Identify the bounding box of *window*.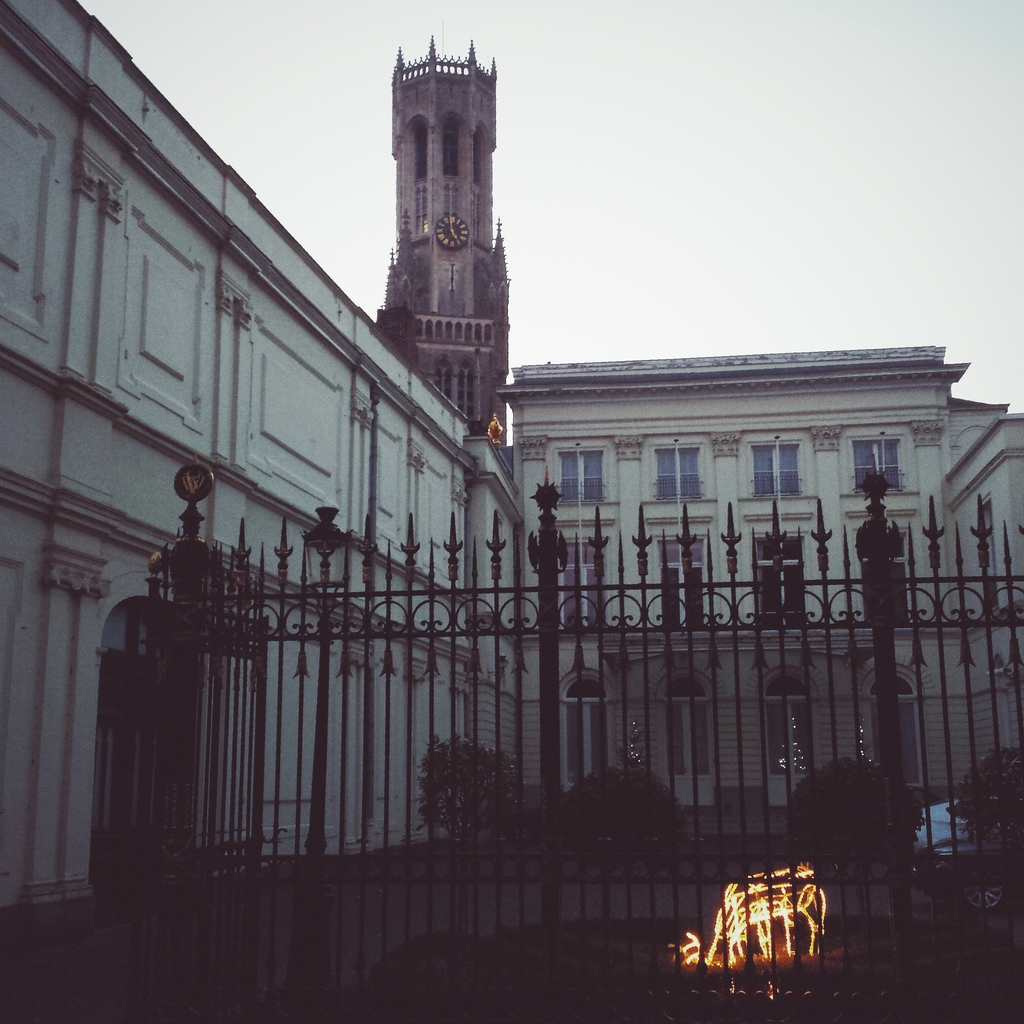
(left=850, top=436, right=907, bottom=503).
